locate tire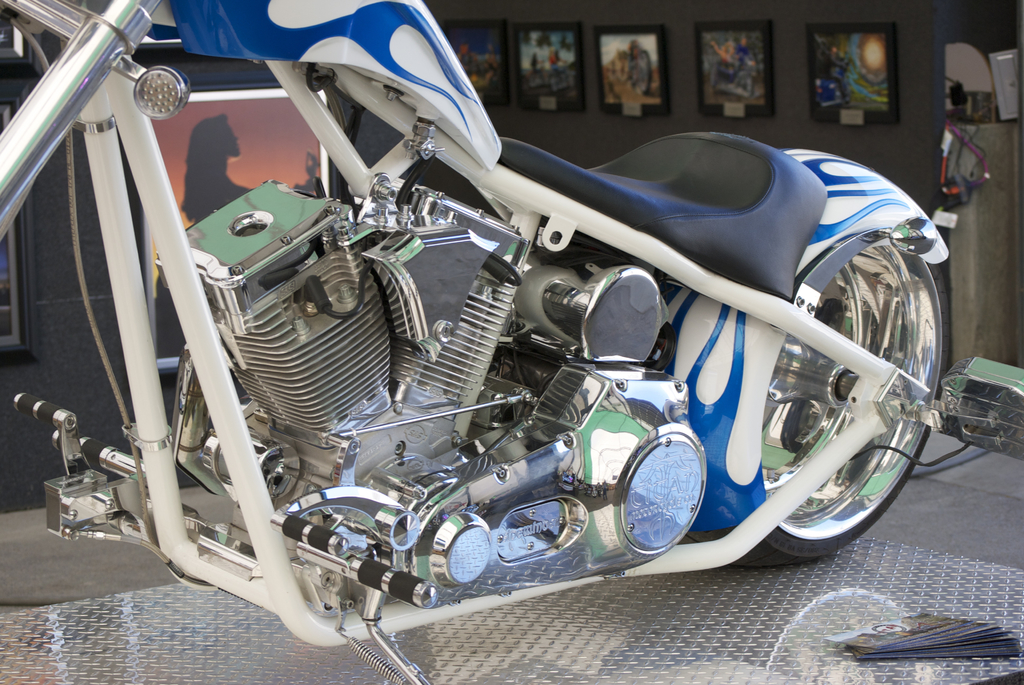
[694, 230, 879, 550]
